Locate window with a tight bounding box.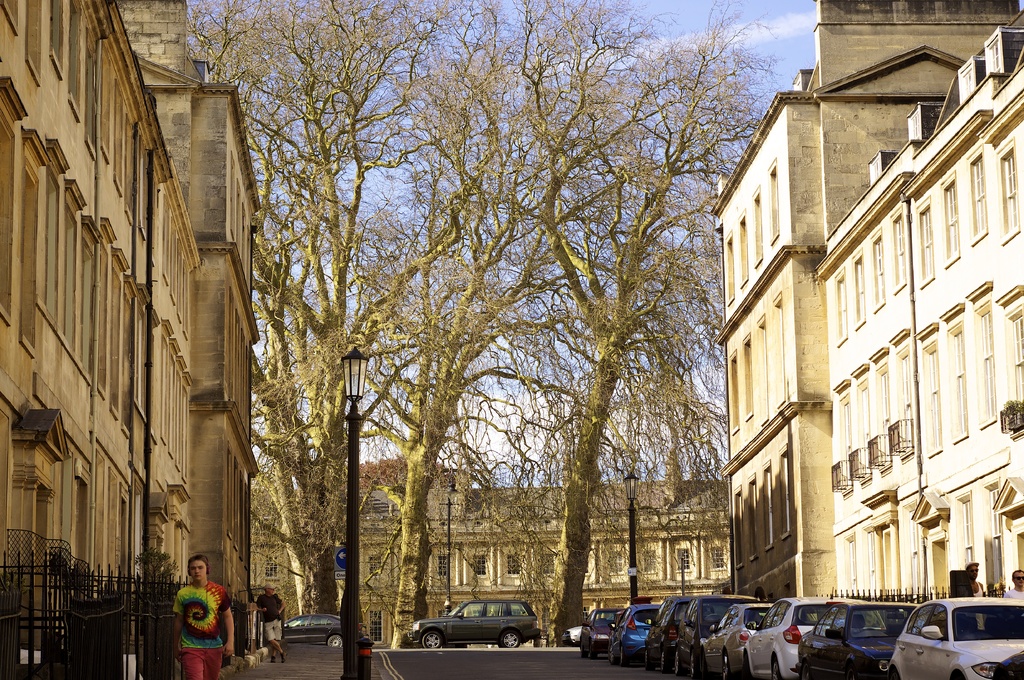
bbox=[742, 336, 751, 417].
